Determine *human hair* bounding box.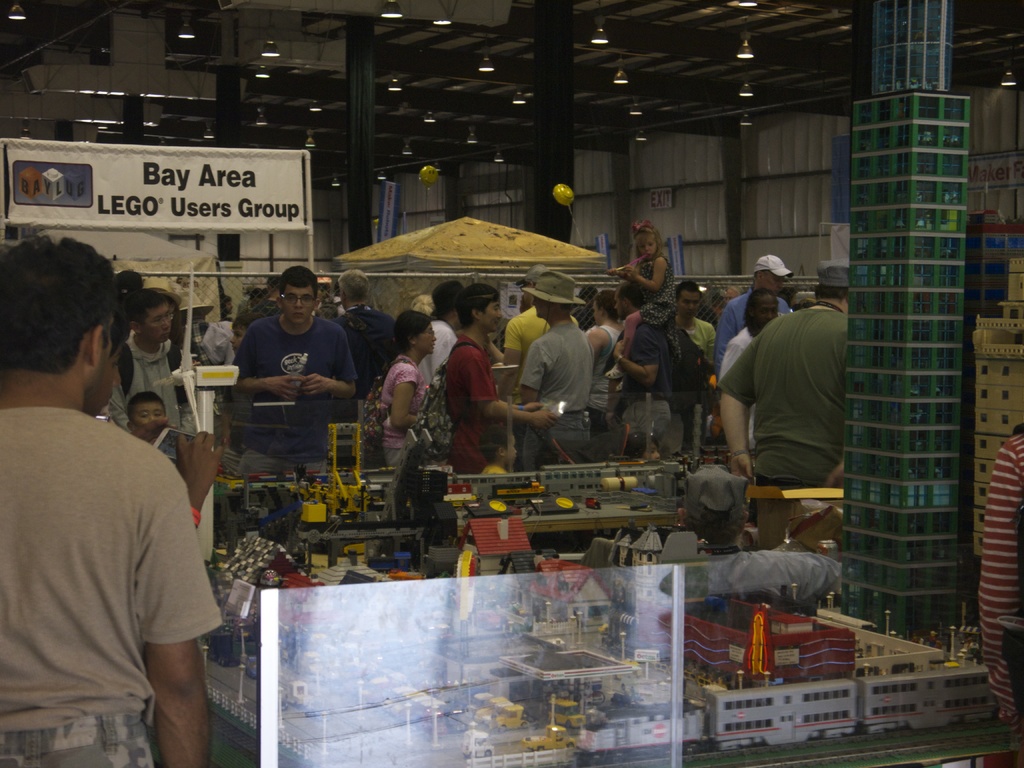
Determined: locate(479, 424, 512, 464).
